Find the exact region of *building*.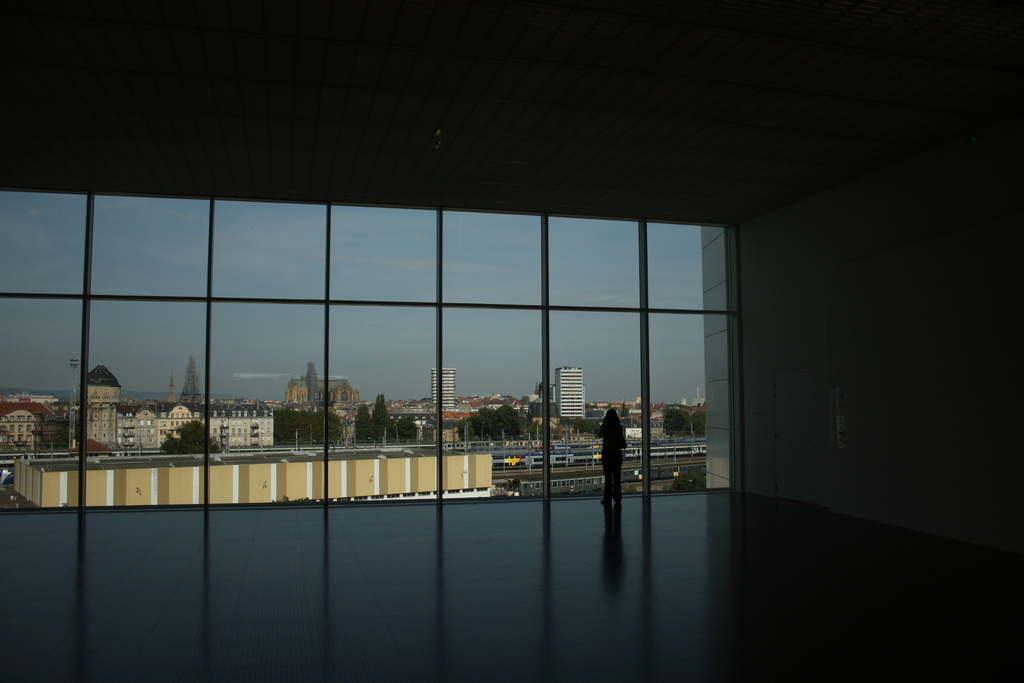
Exact region: (left=559, top=367, right=590, bottom=421).
